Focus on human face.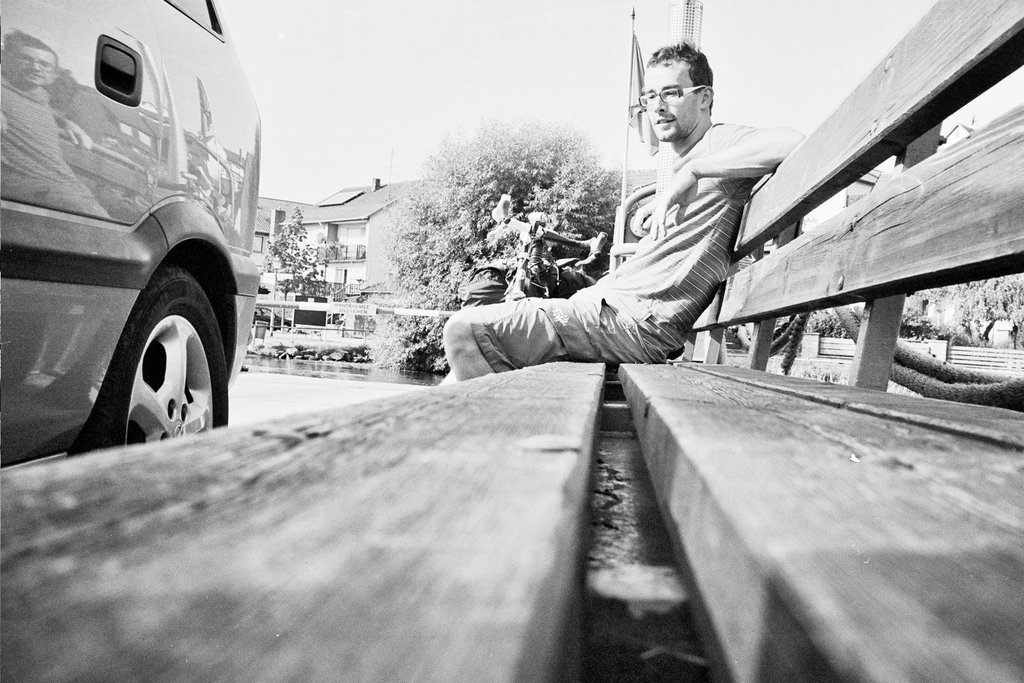
Focused at [637,62,697,151].
